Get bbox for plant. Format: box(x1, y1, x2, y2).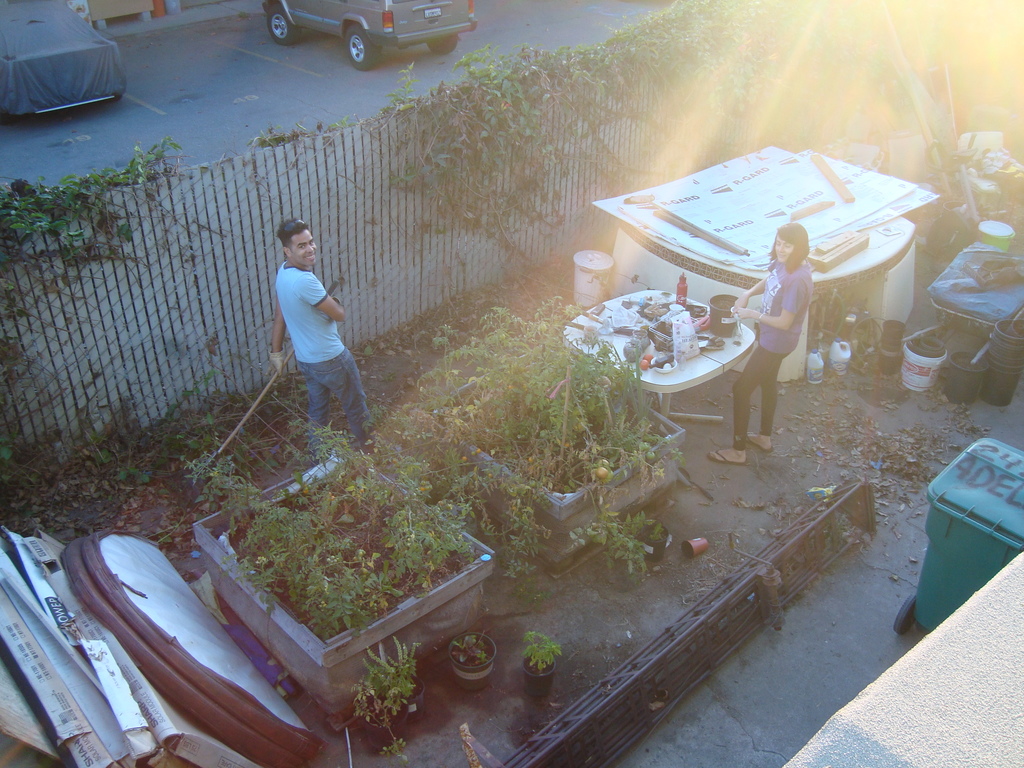
box(447, 625, 488, 664).
